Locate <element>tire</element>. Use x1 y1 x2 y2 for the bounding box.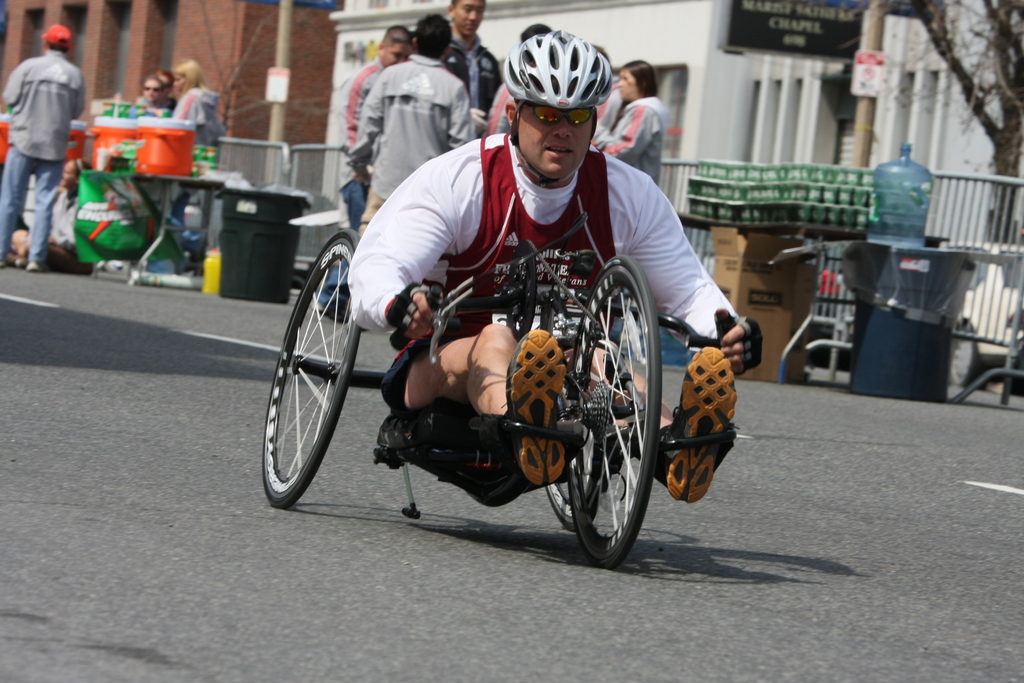
263 231 364 509.
